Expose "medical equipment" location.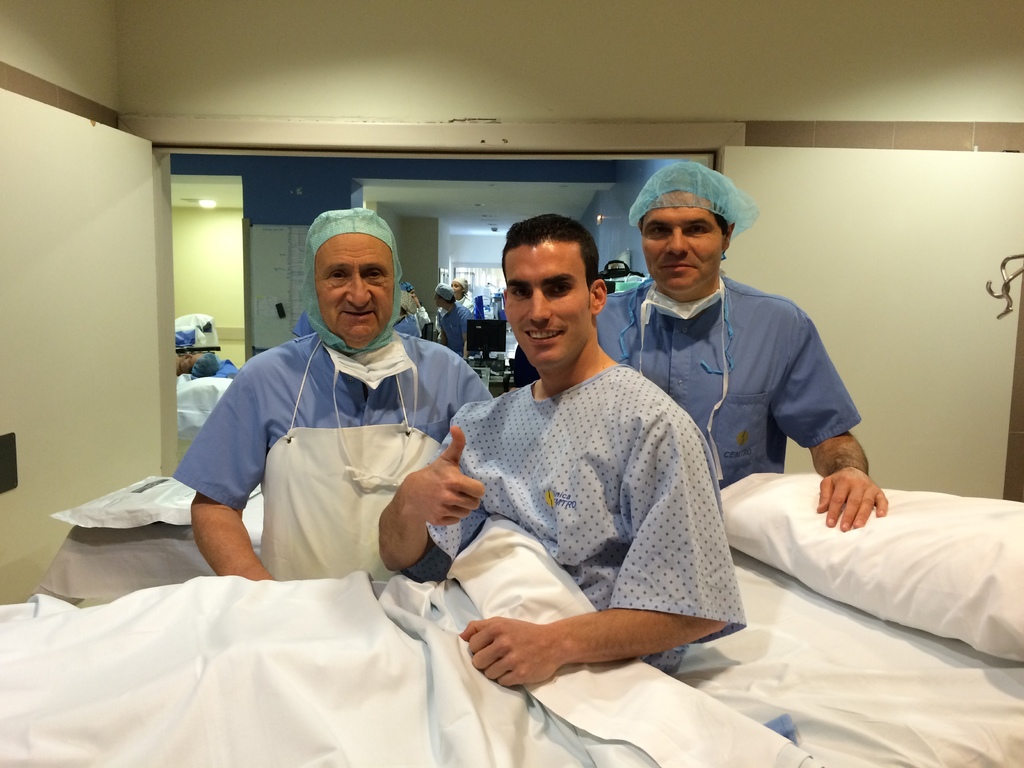
Exposed at x1=29 y1=472 x2=269 y2=604.
